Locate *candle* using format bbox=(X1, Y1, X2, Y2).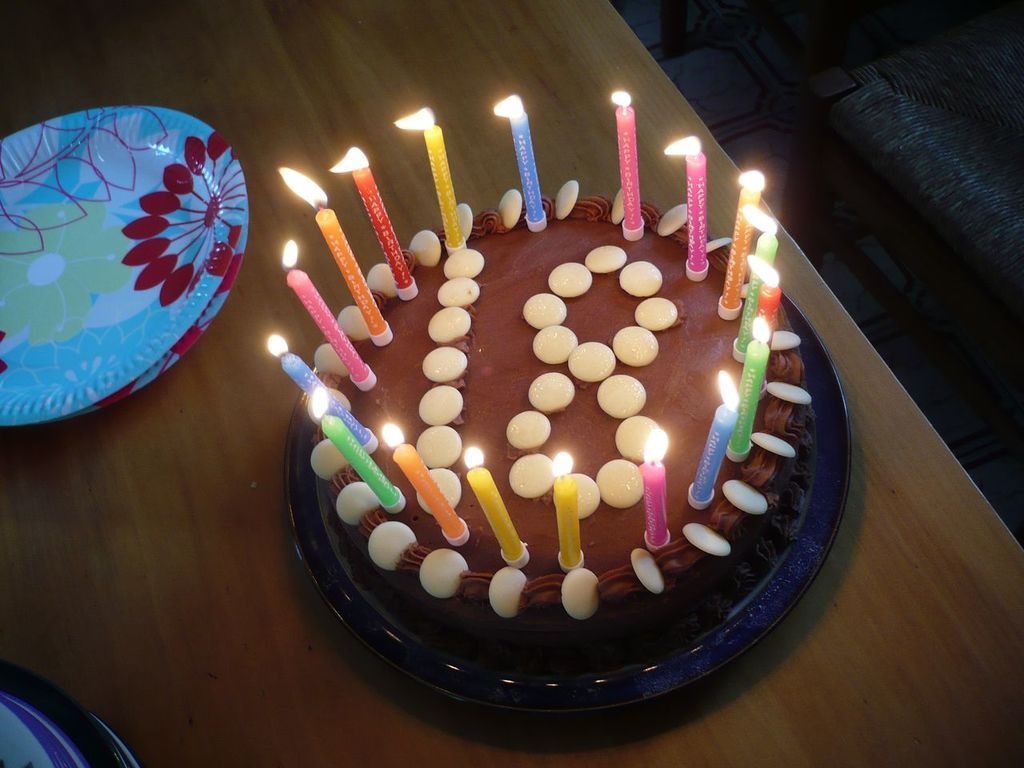
bbox=(666, 134, 706, 266).
